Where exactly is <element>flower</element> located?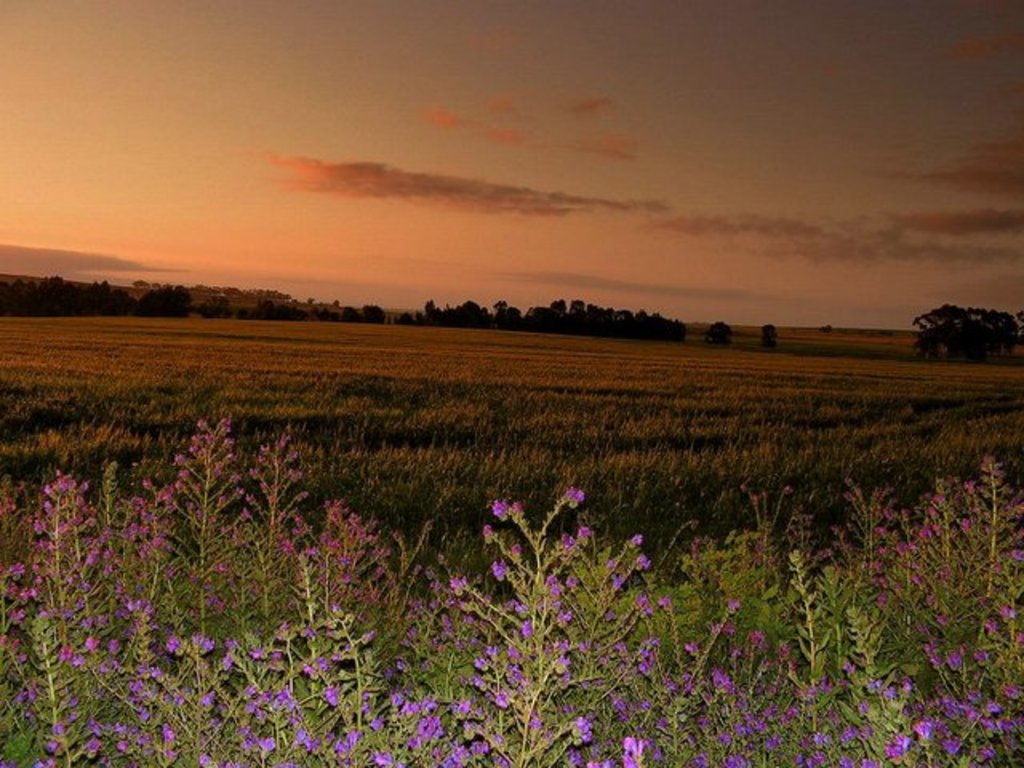
Its bounding box is crop(886, 728, 914, 752).
